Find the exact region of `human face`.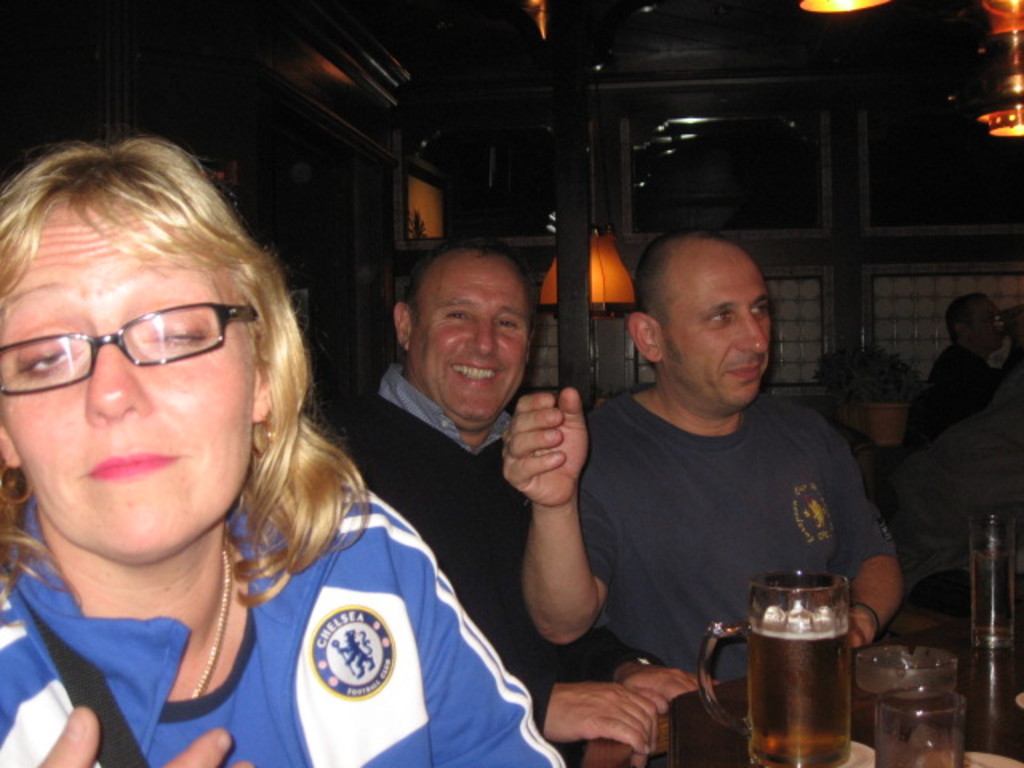
Exact region: box=[0, 213, 258, 563].
